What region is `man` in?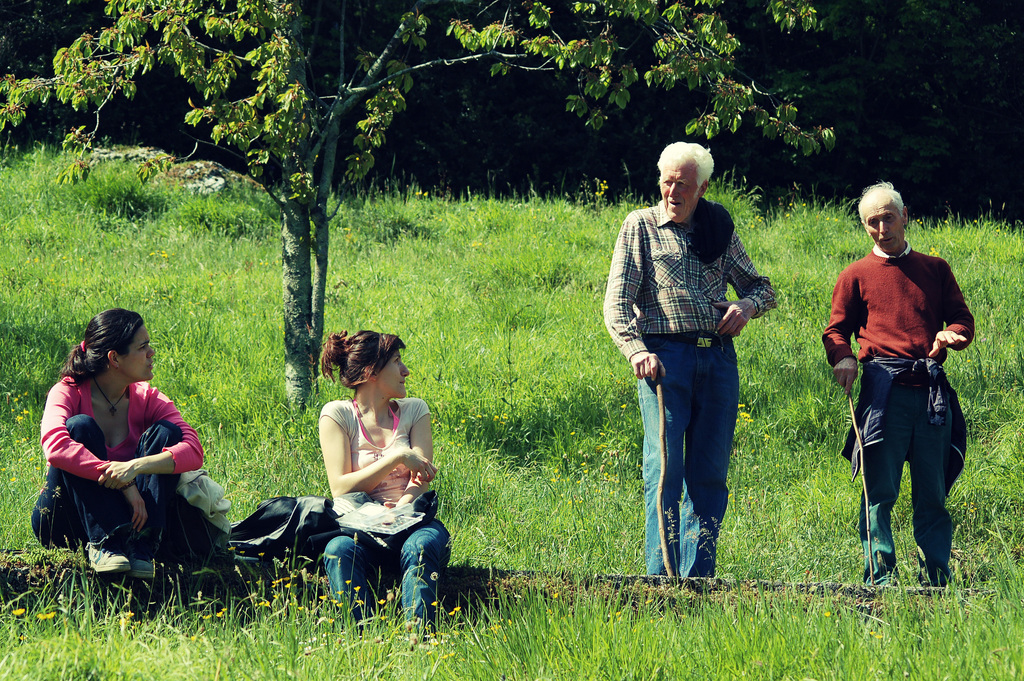
crop(605, 140, 773, 587).
